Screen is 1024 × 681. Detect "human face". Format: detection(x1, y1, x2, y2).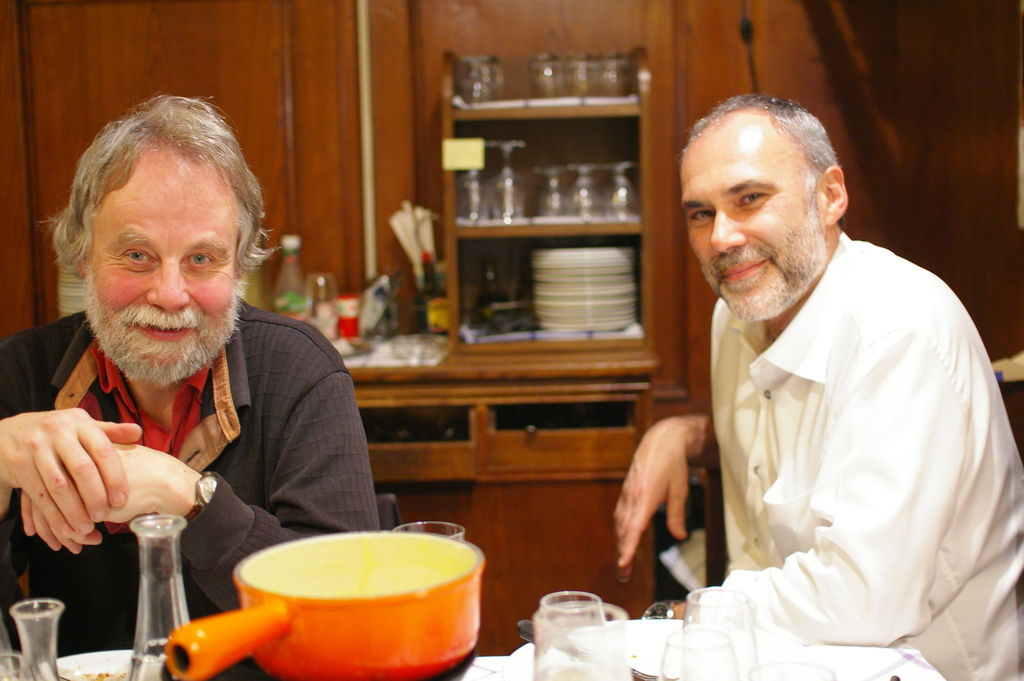
detection(89, 161, 241, 363).
